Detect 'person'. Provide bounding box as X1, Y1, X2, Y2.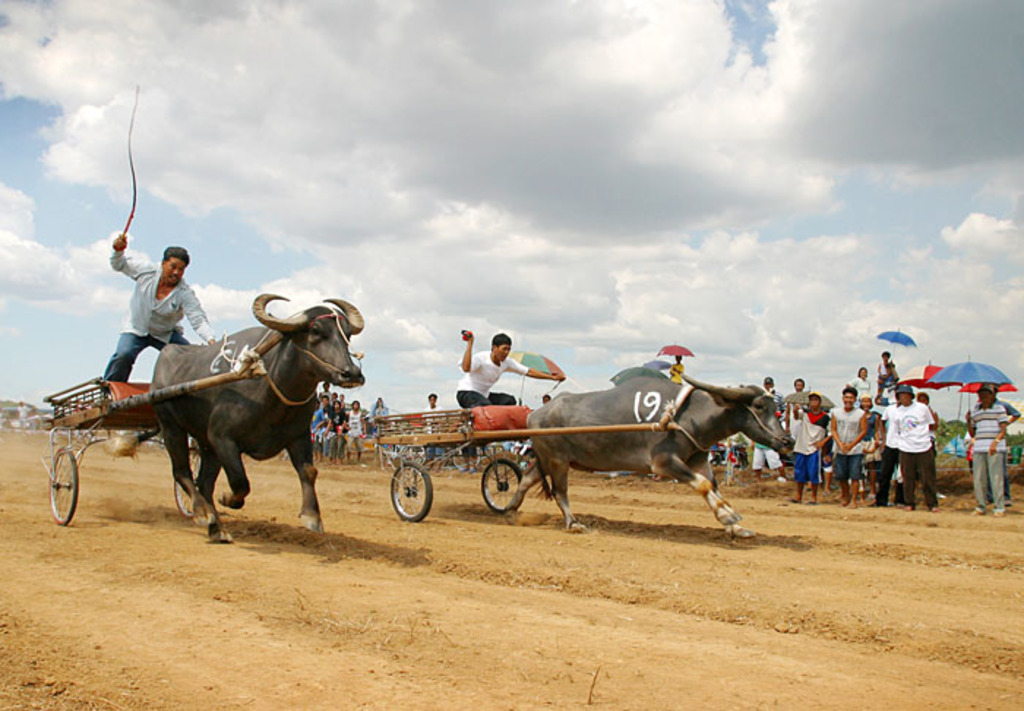
961, 385, 1014, 515.
